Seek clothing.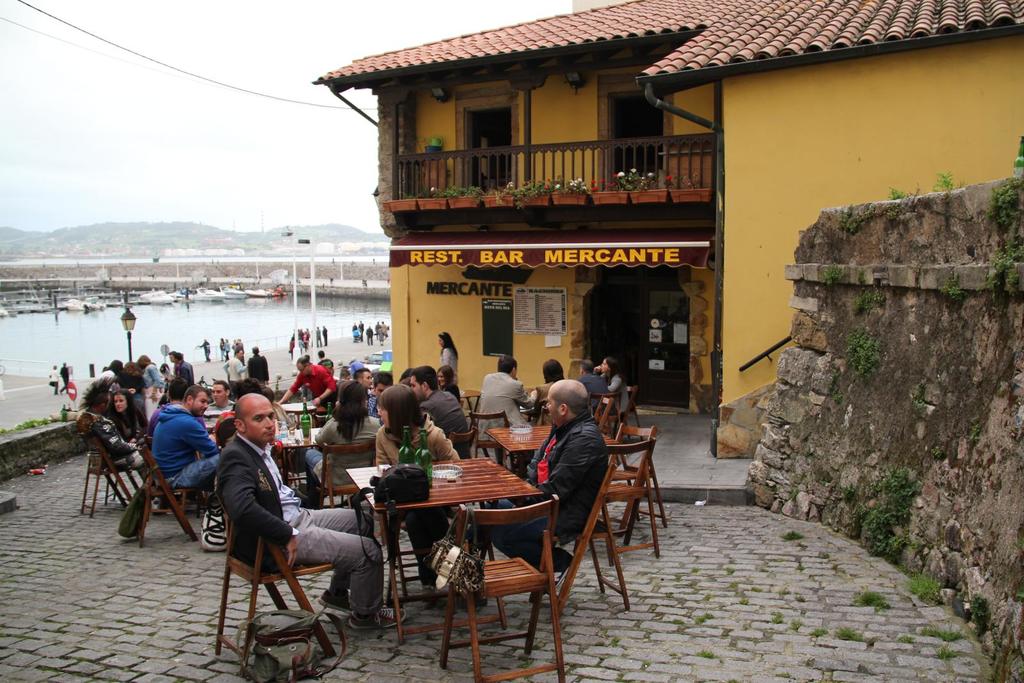
Rect(198, 342, 211, 359).
